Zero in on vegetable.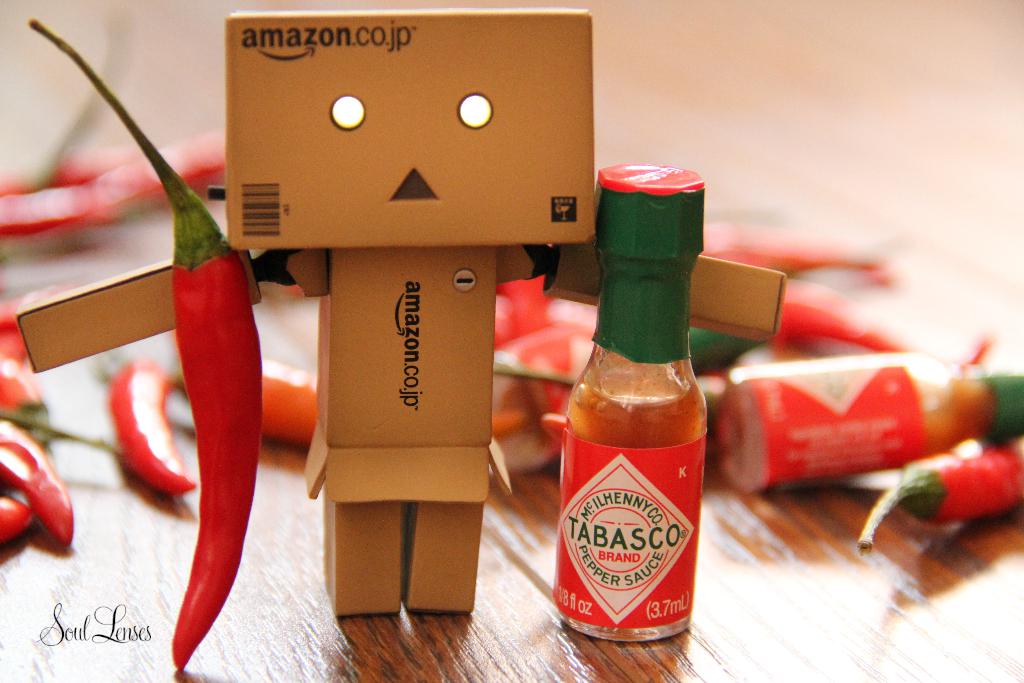
Zeroed in: <bbox>0, 419, 74, 552</bbox>.
